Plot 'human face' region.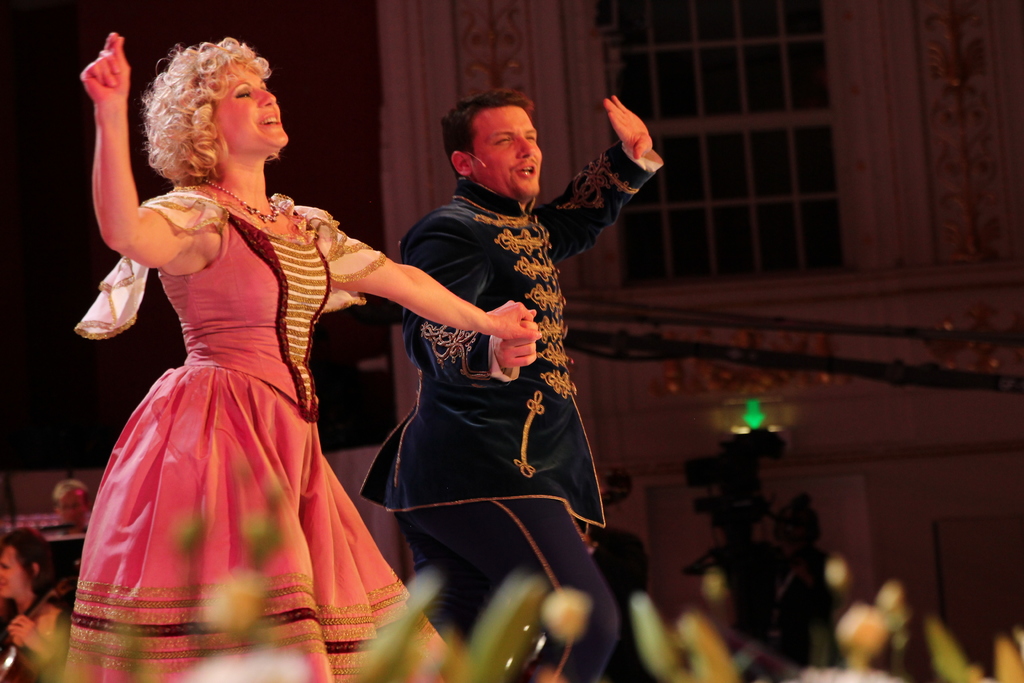
Plotted at 472/102/543/197.
